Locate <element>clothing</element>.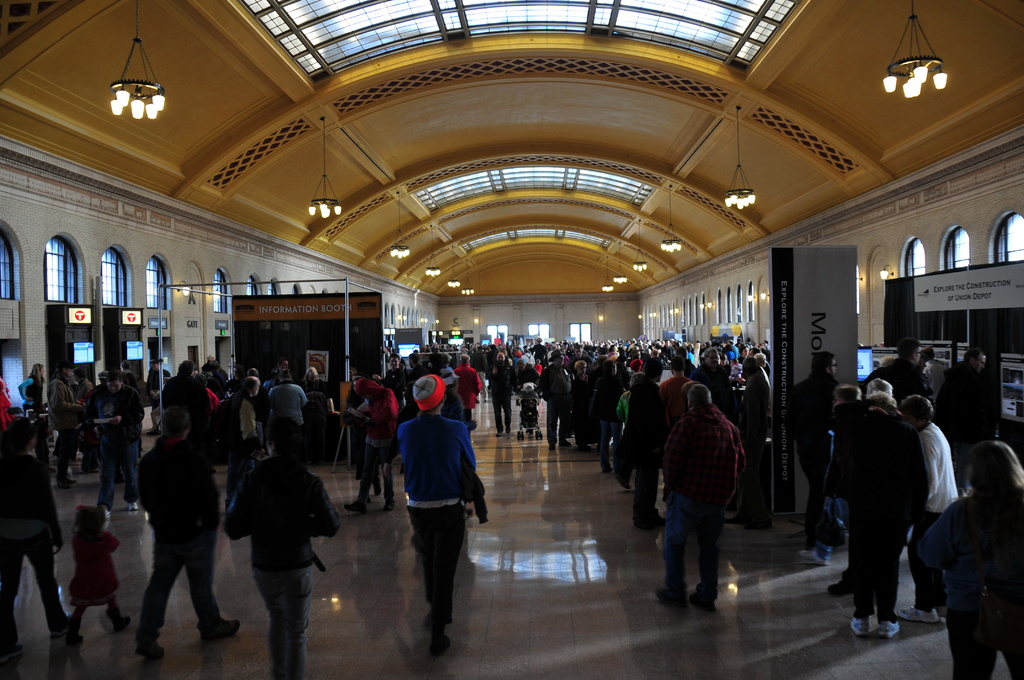
Bounding box: 44 380 86 474.
